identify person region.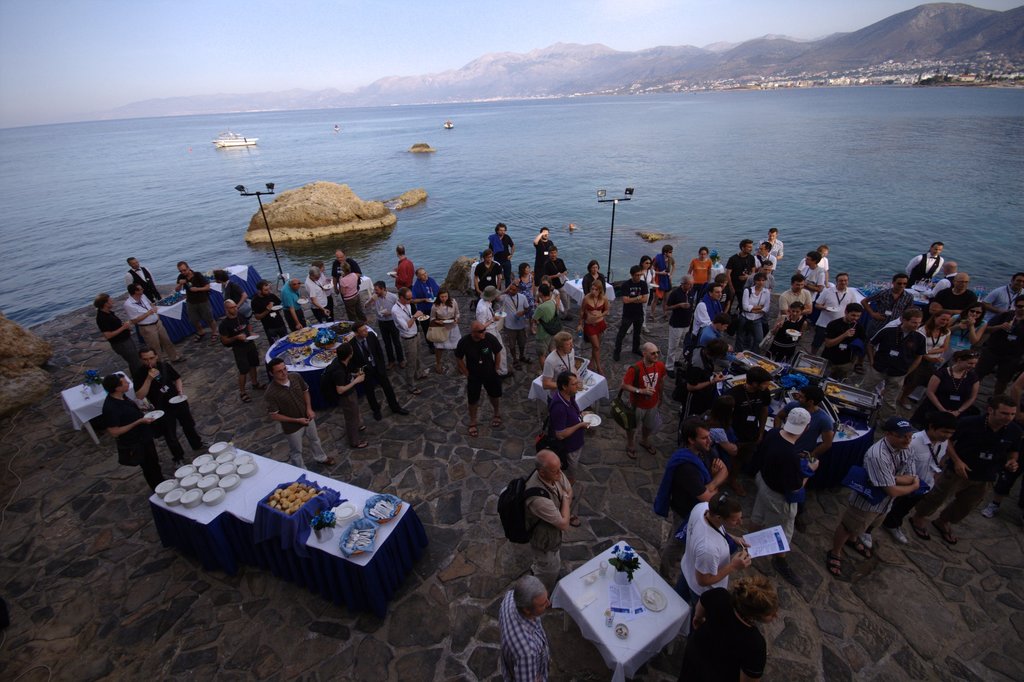
Region: select_region(905, 400, 1023, 540).
